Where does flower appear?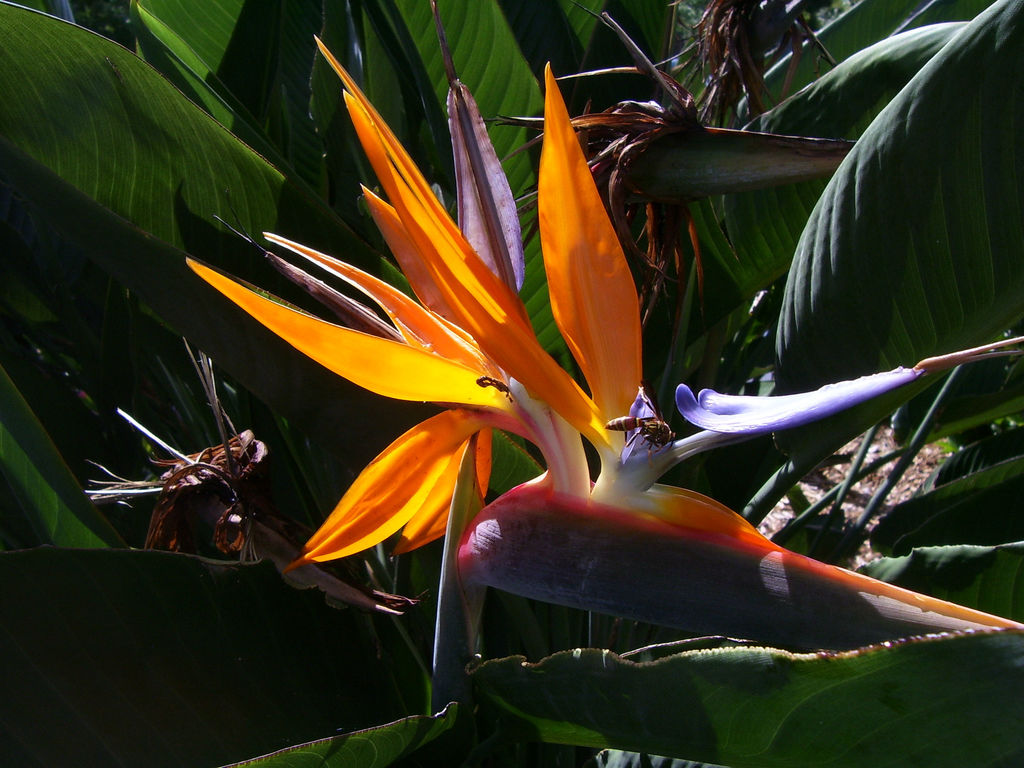
Appears at BBox(183, 29, 932, 682).
